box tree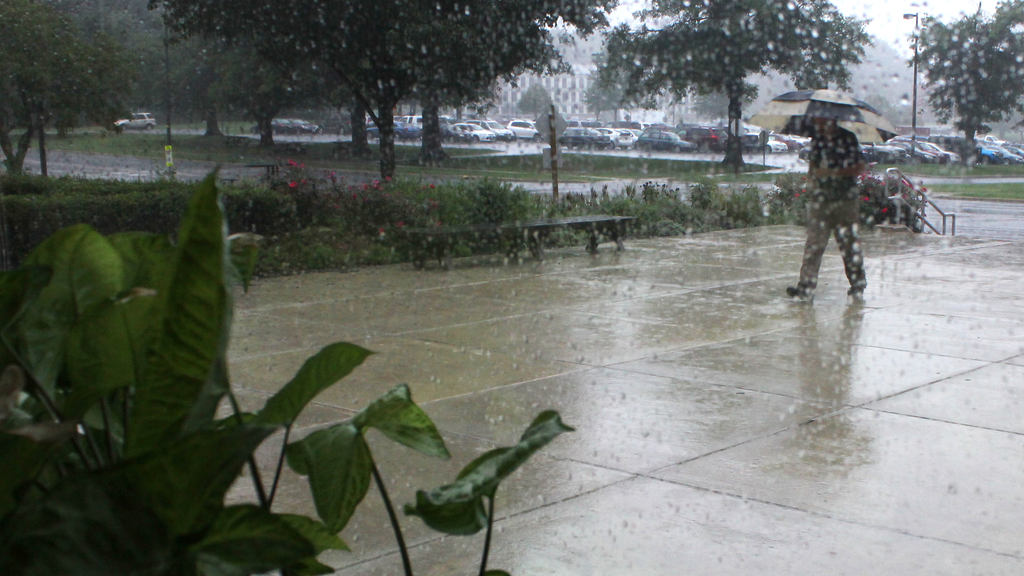
696/81/755/125
